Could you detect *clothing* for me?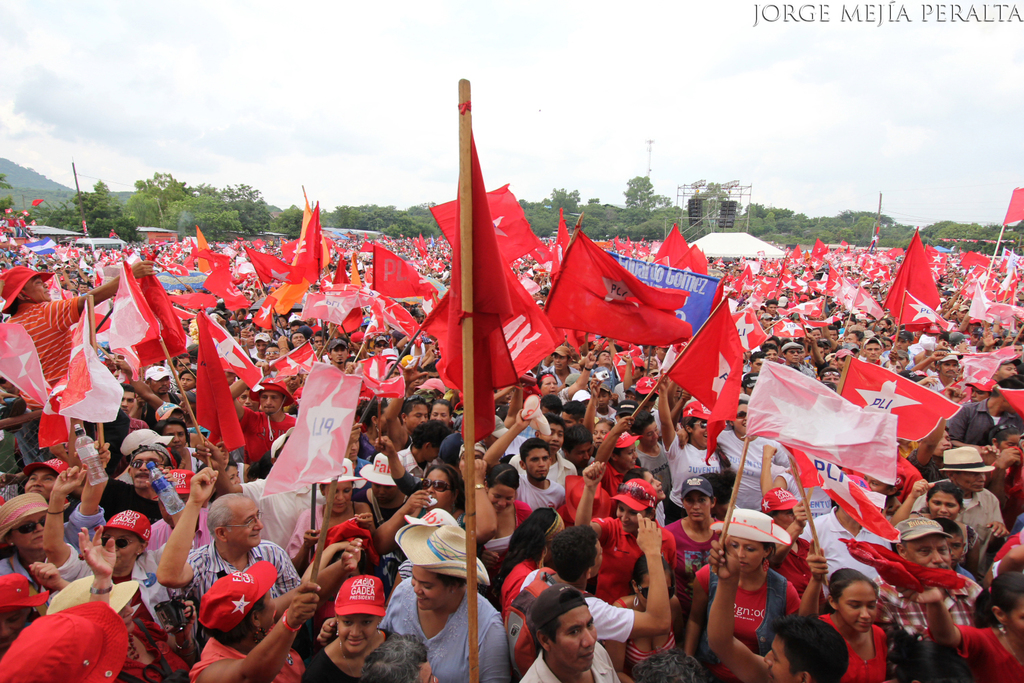
Detection result: crop(378, 578, 510, 682).
